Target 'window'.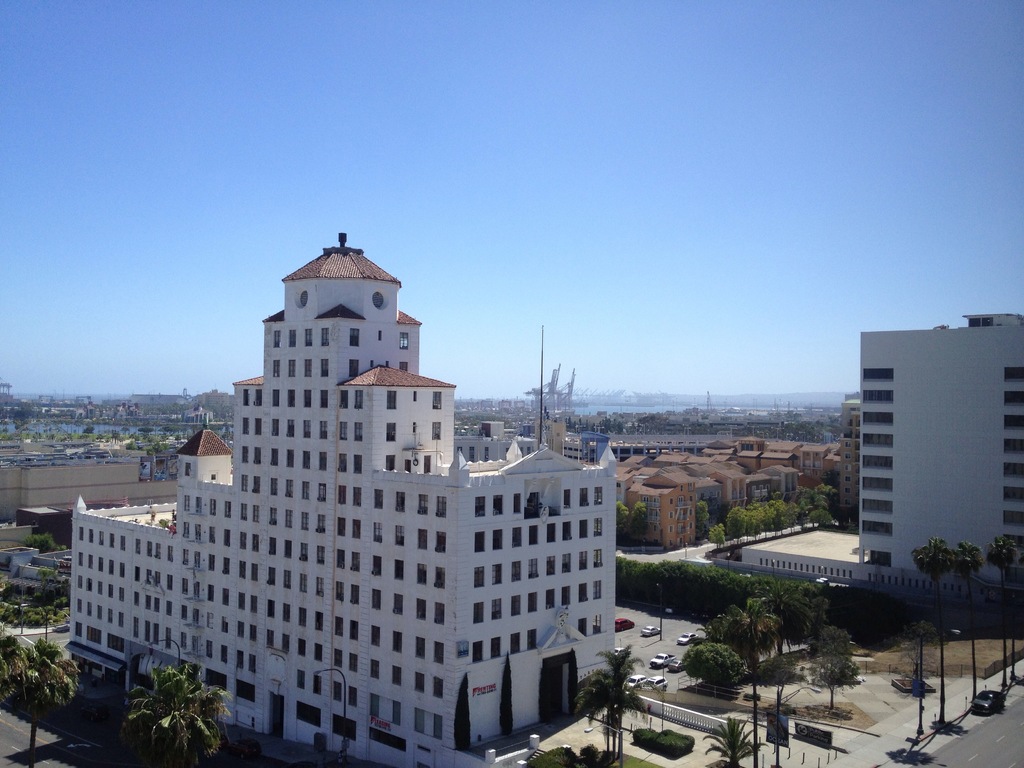
Target region: bbox=[337, 582, 344, 602].
